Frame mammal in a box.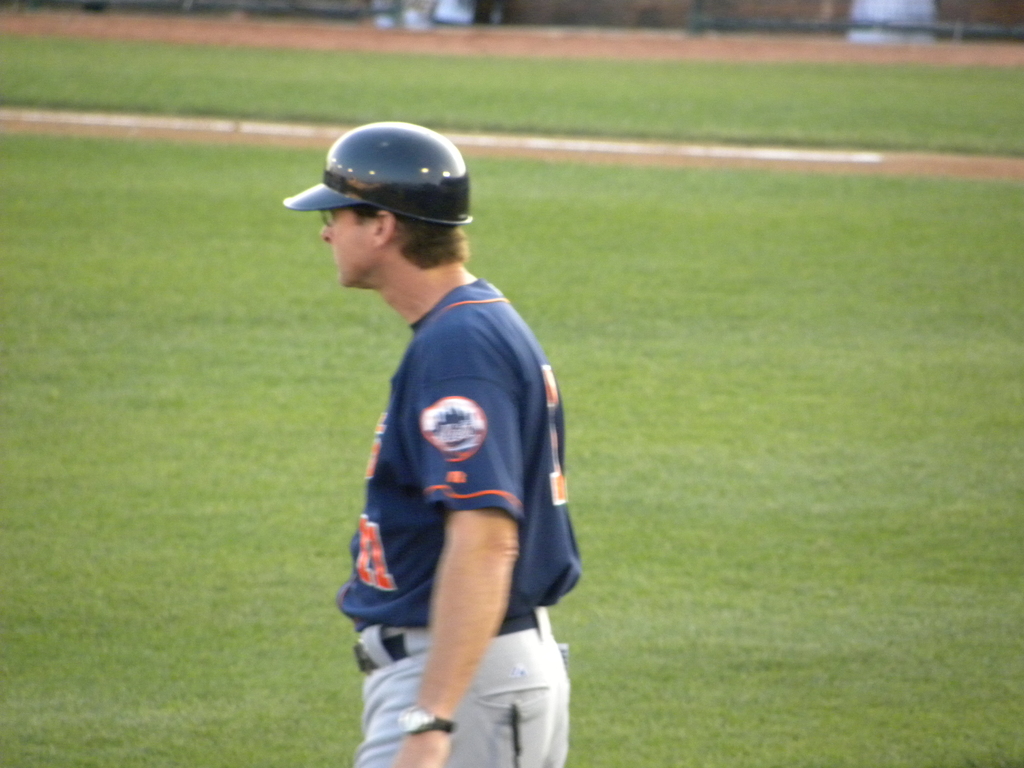
box(291, 143, 584, 767).
